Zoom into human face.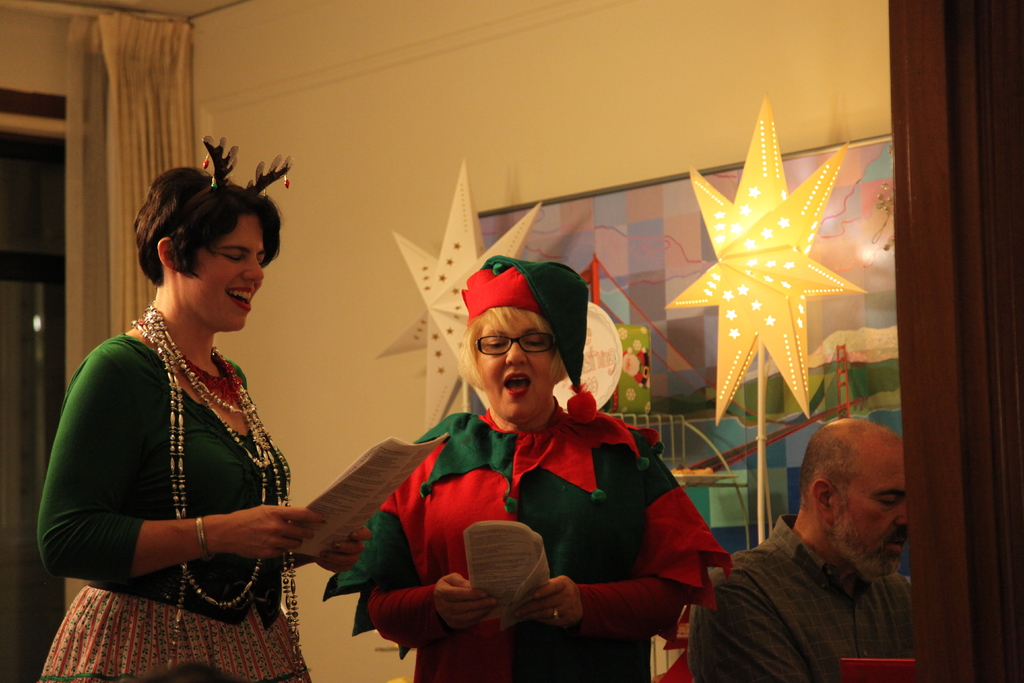
Zoom target: [x1=479, y1=312, x2=556, y2=421].
